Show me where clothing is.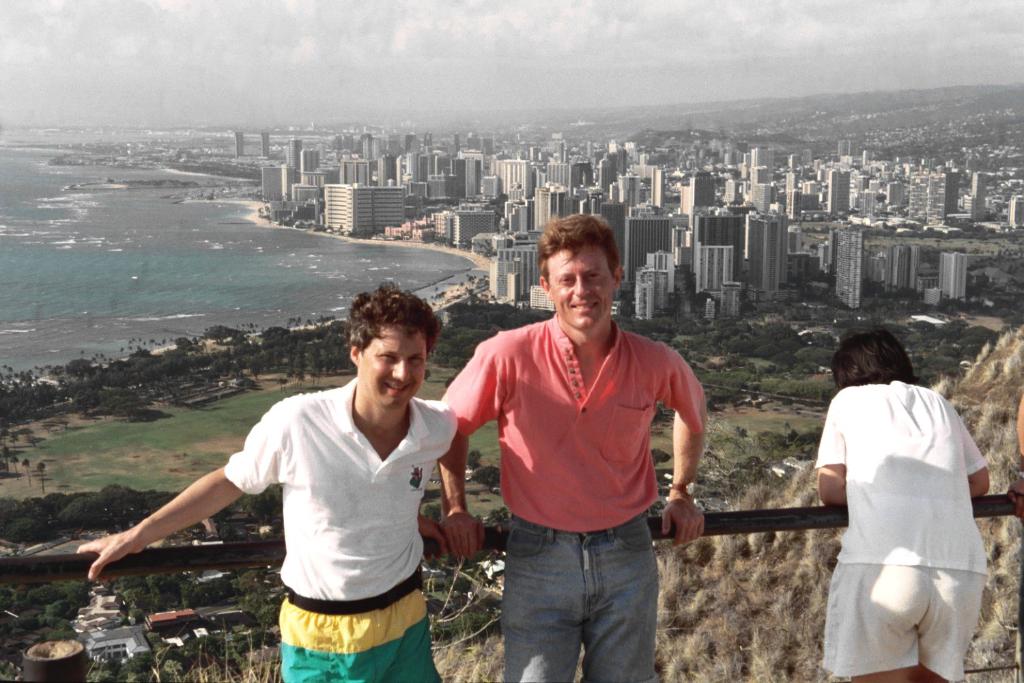
clothing is at l=438, t=313, r=700, b=682.
